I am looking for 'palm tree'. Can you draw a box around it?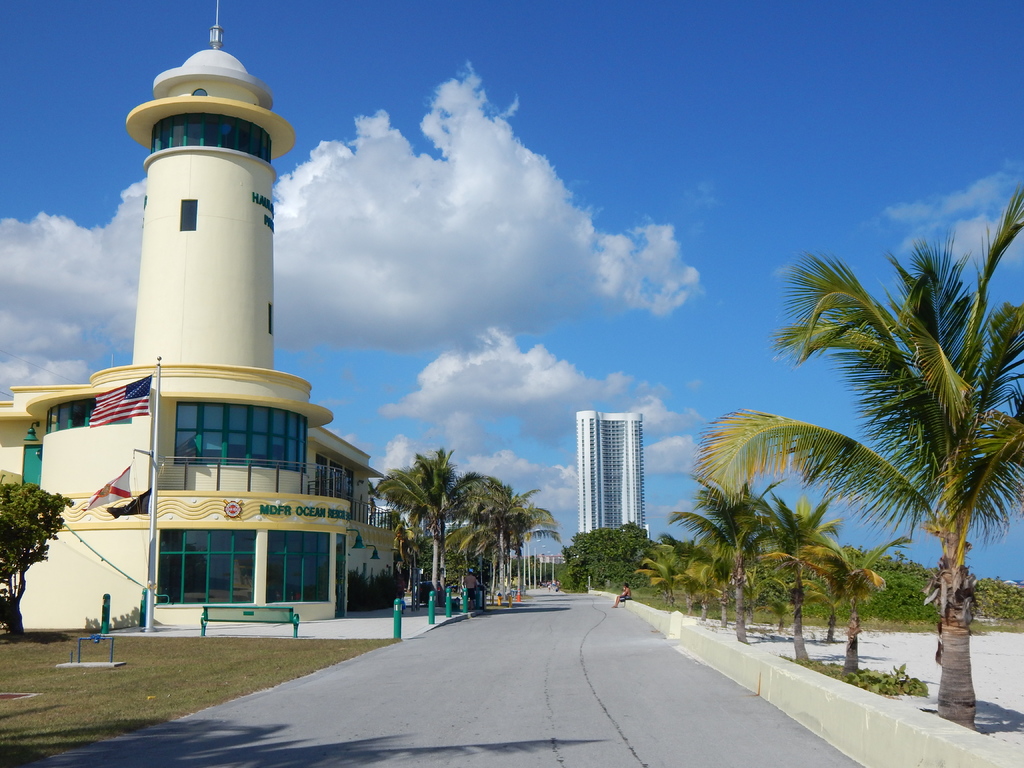
Sure, the bounding box is (x1=774, y1=544, x2=880, y2=679).
